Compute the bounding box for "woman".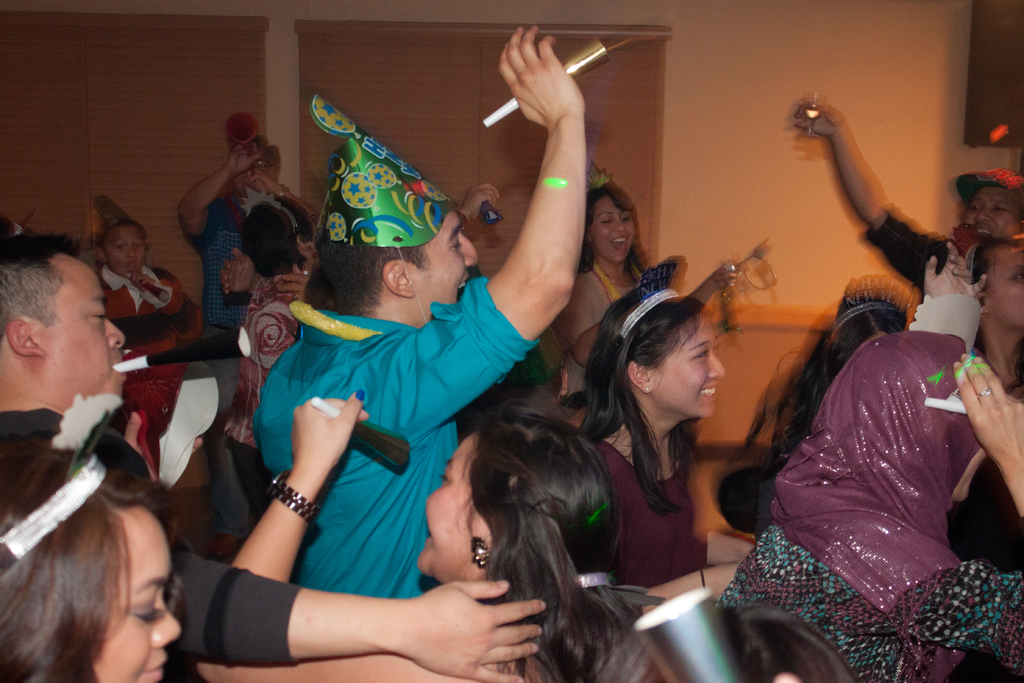
left=0, top=436, right=182, bottom=682.
